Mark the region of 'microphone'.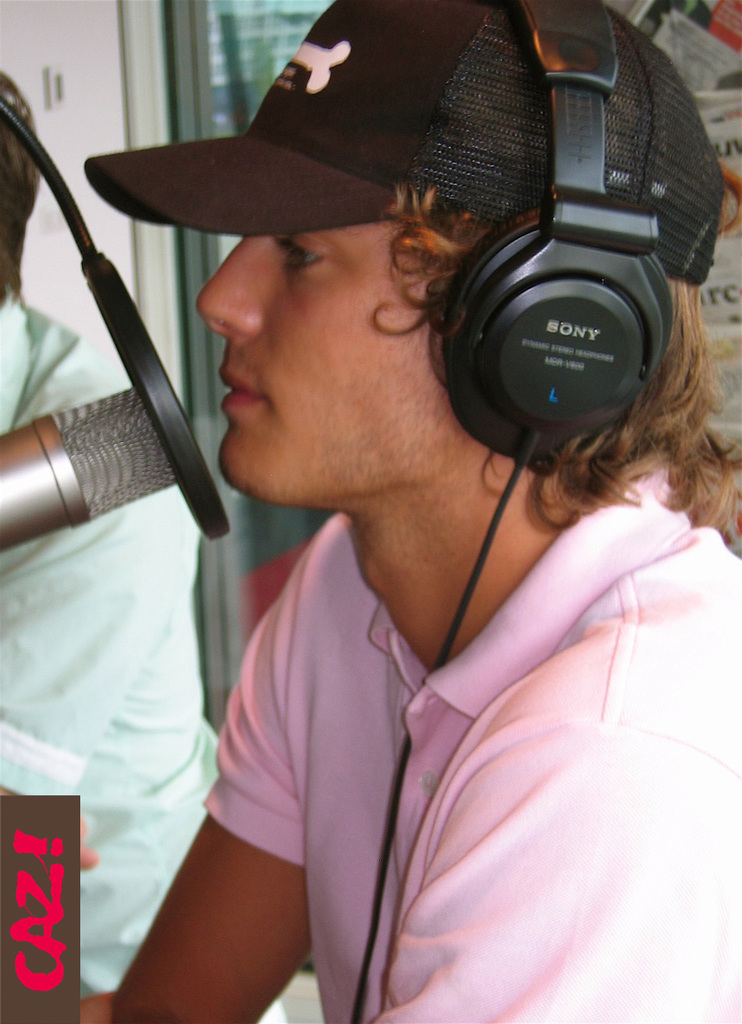
Region: (left=0, top=377, right=176, bottom=536).
